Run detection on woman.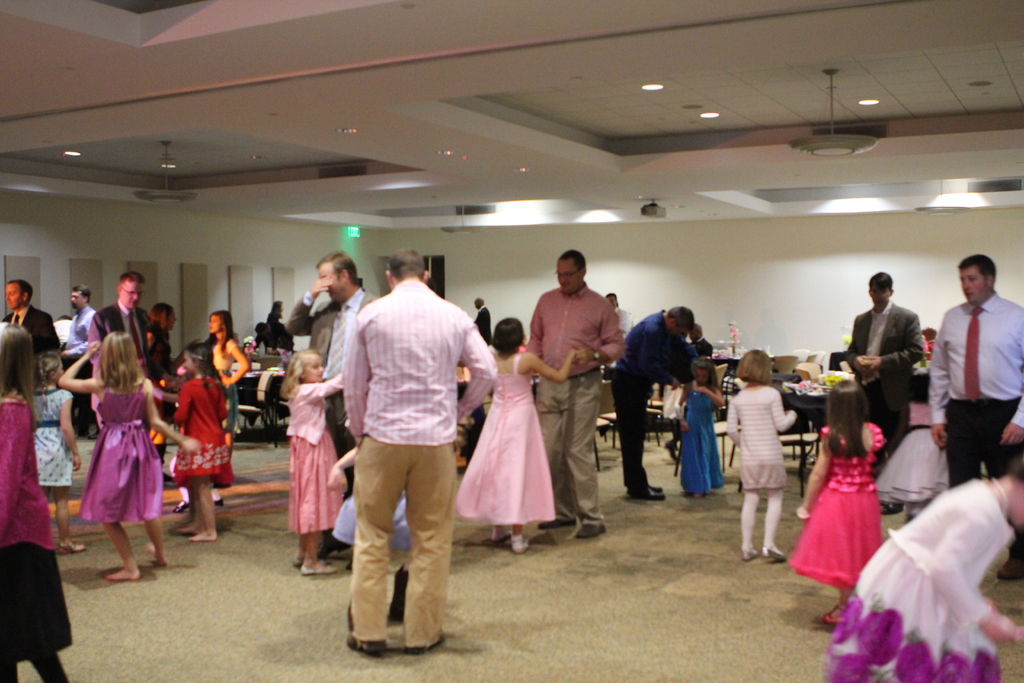
Result: (149, 300, 175, 464).
